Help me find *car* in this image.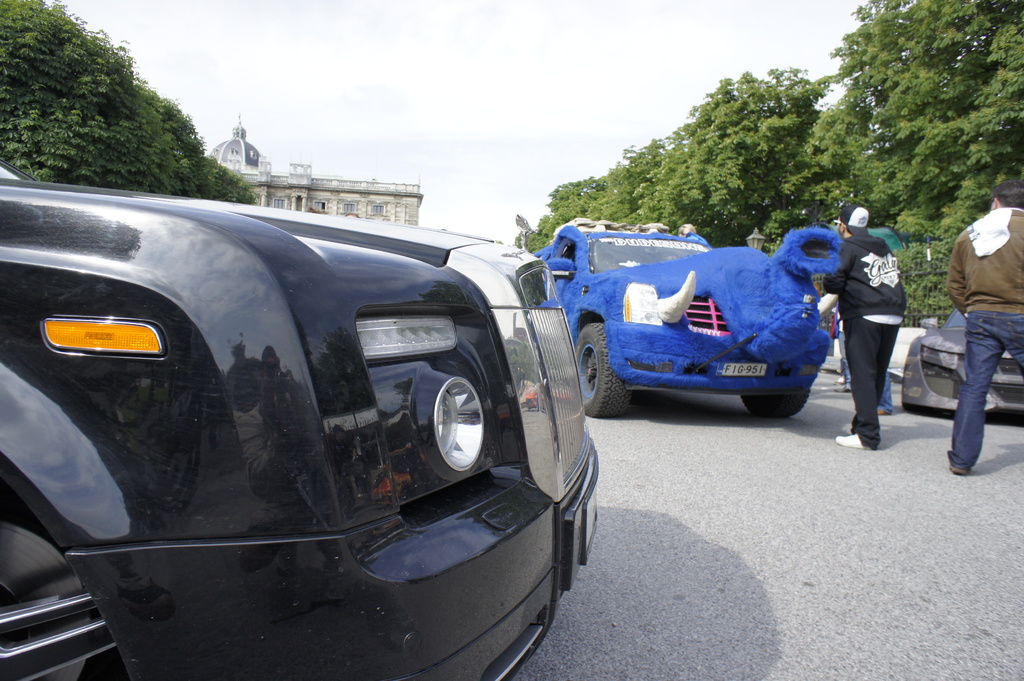
Found it: [left=0, top=155, right=598, bottom=680].
